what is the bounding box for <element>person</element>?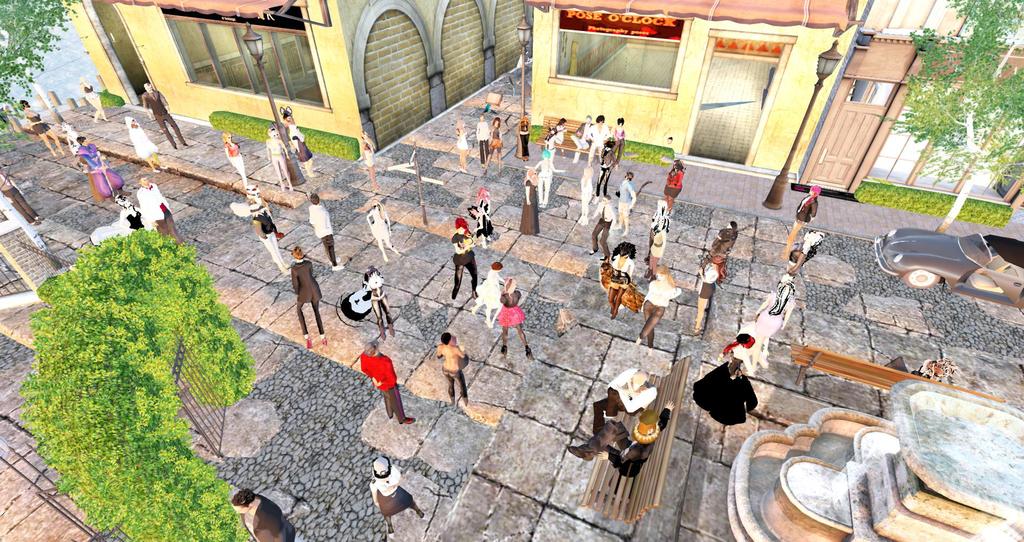
bbox(753, 275, 797, 369).
